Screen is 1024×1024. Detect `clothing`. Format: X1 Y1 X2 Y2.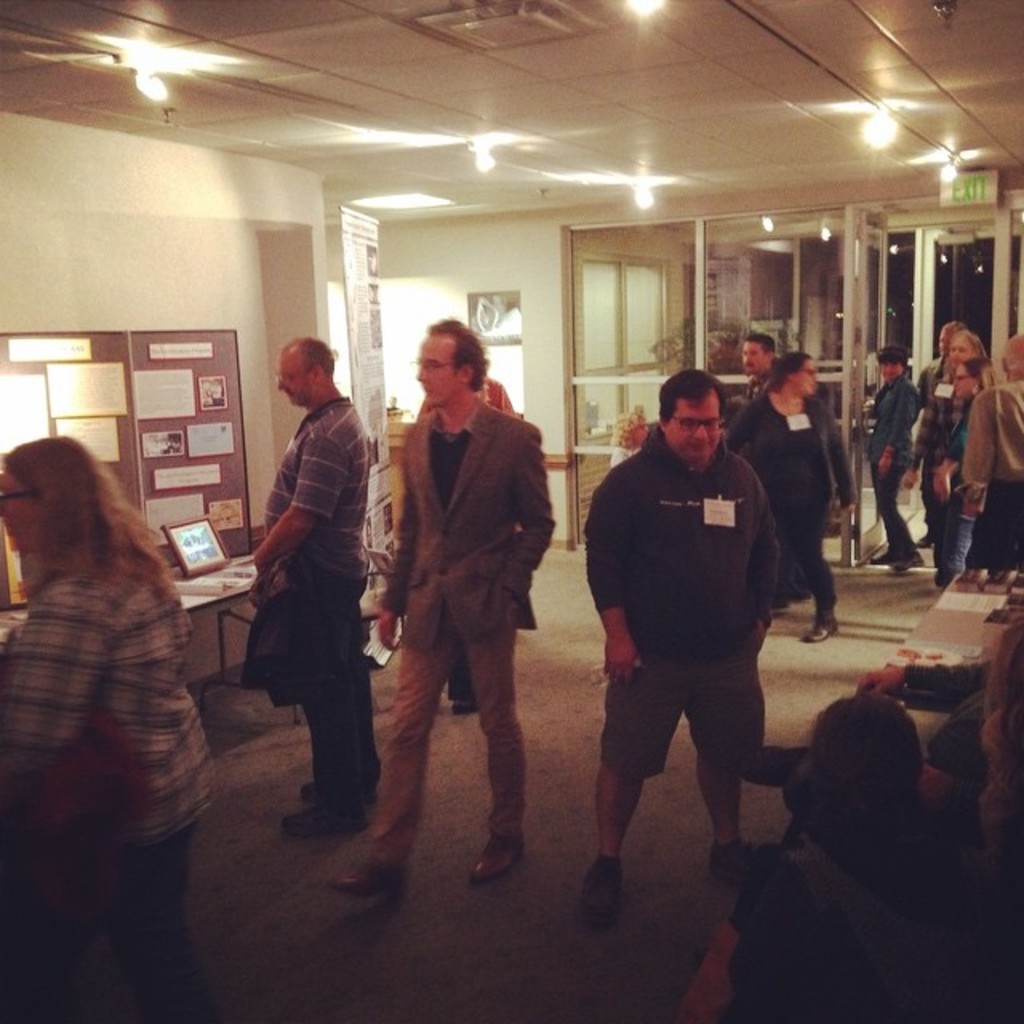
240 357 394 805.
